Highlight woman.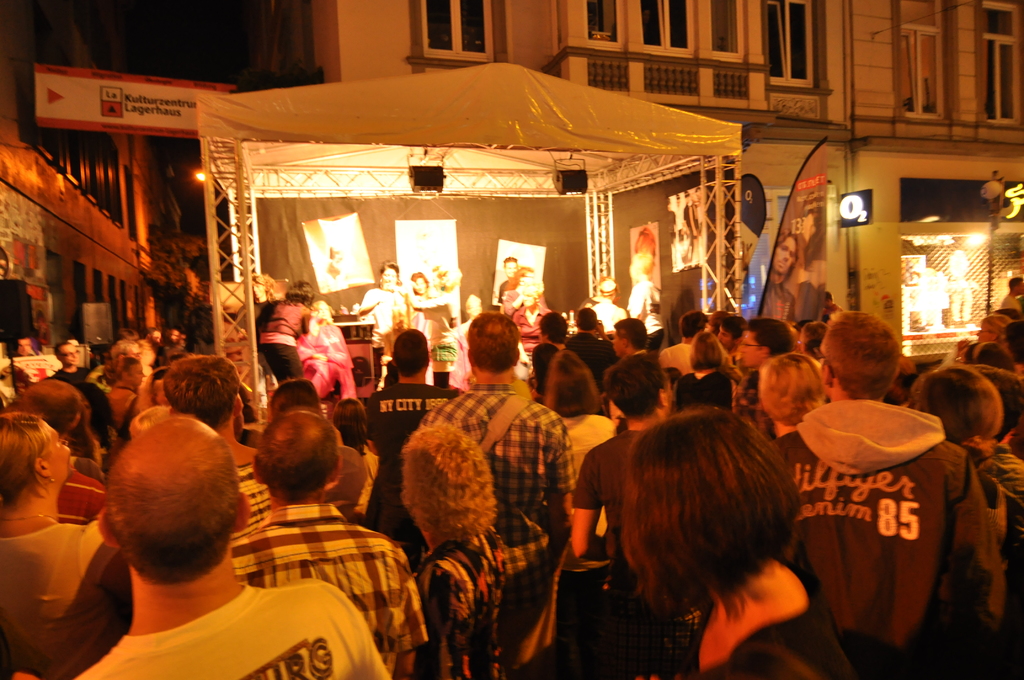
Highlighted region: rect(0, 409, 134, 679).
